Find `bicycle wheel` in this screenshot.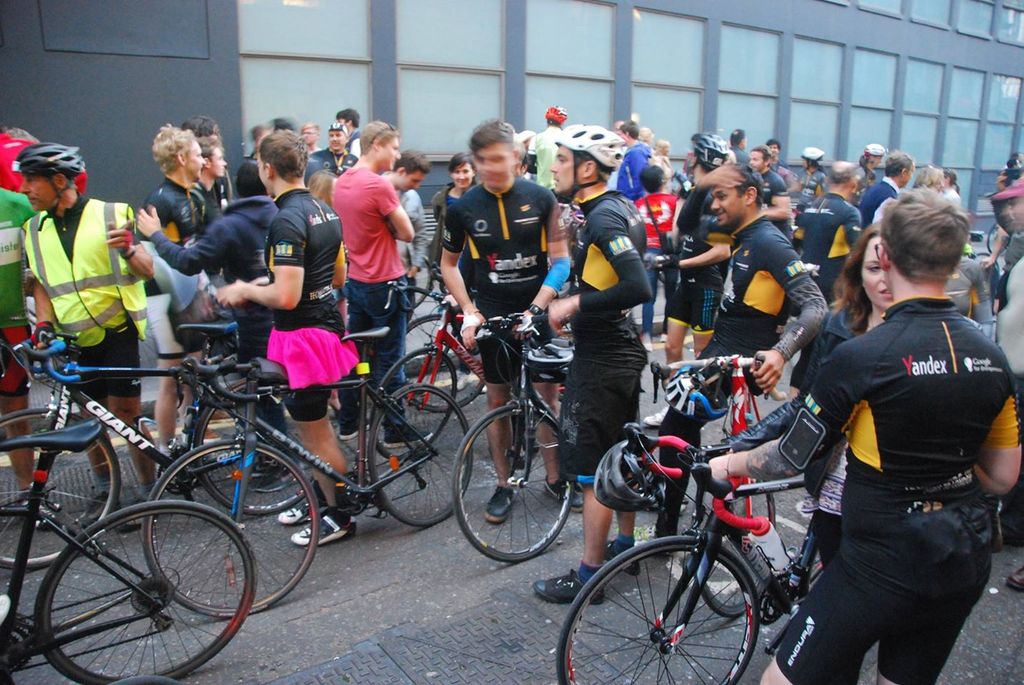
The bounding box for `bicycle wheel` is (364, 379, 477, 531).
